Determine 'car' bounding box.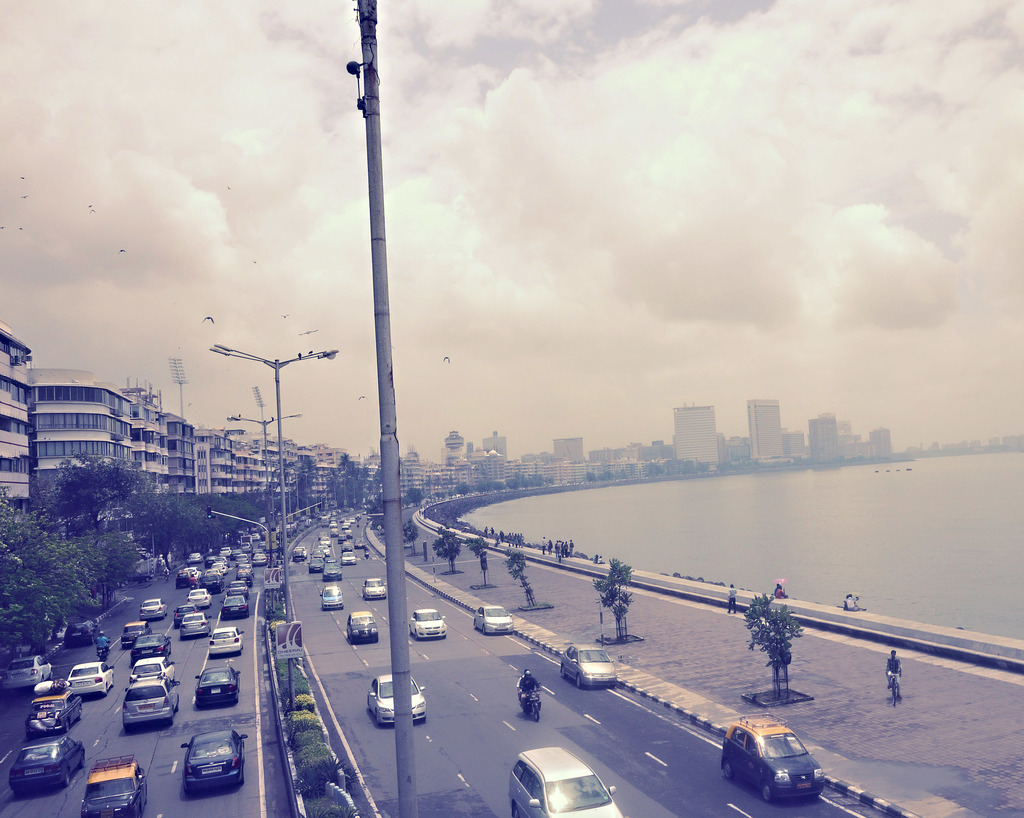
Determined: bbox=[504, 740, 625, 817].
